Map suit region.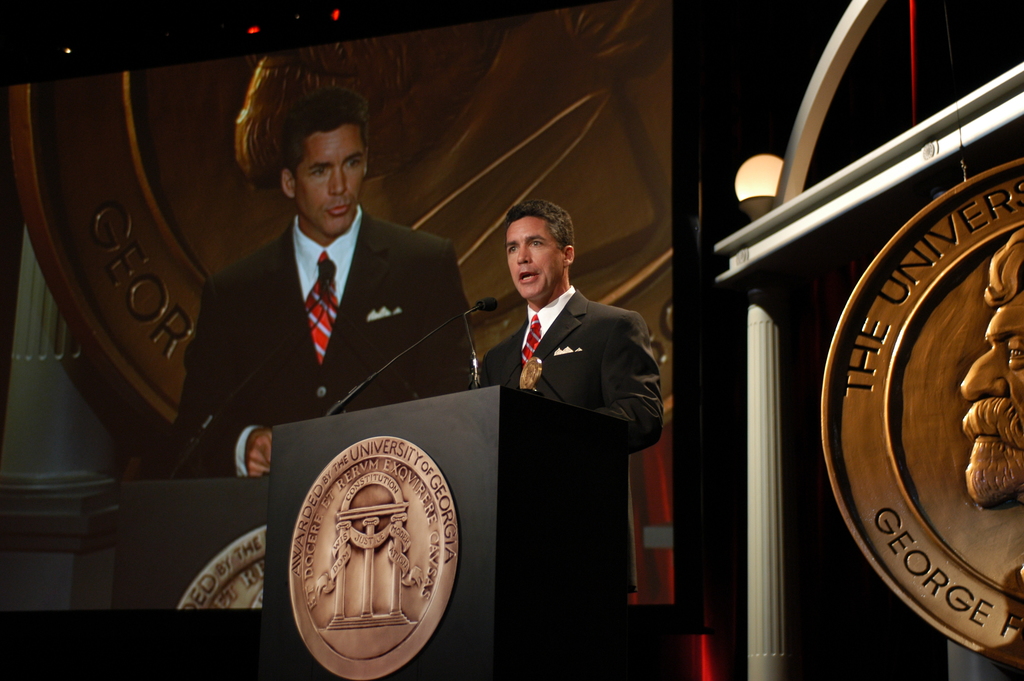
Mapped to detection(188, 110, 472, 488).
